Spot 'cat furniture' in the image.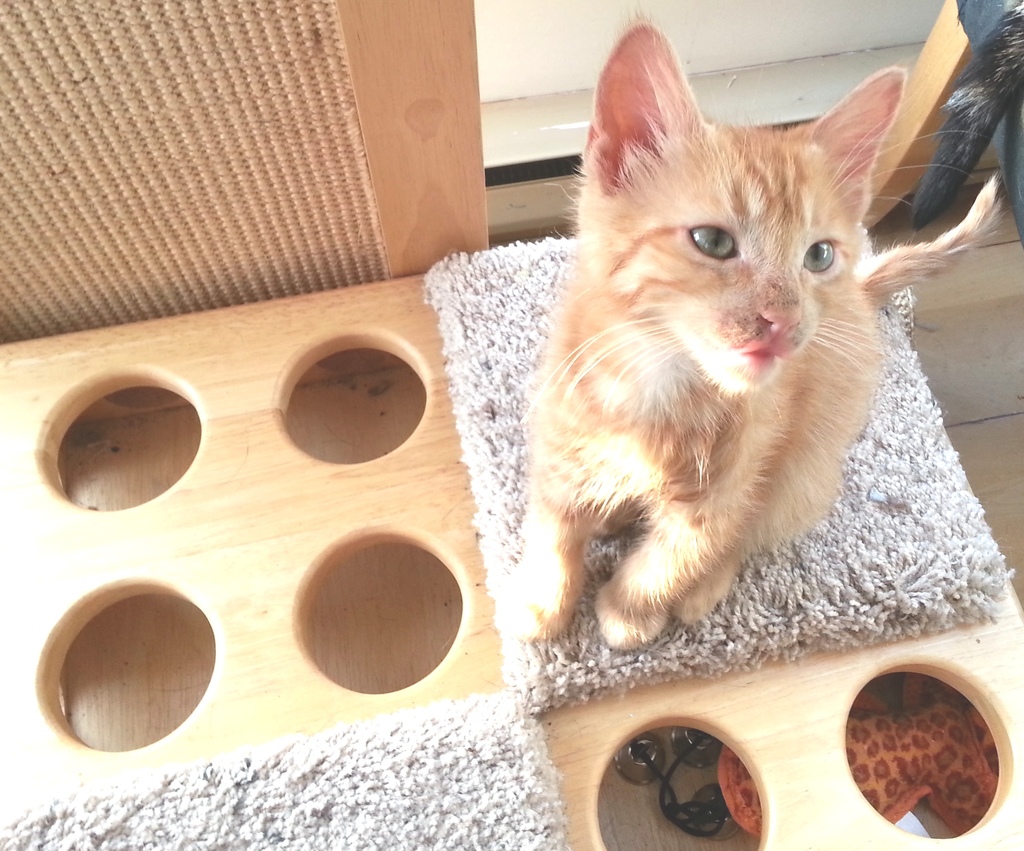
'cat furniture' found at select_region(0, 234, 1023, 850).
